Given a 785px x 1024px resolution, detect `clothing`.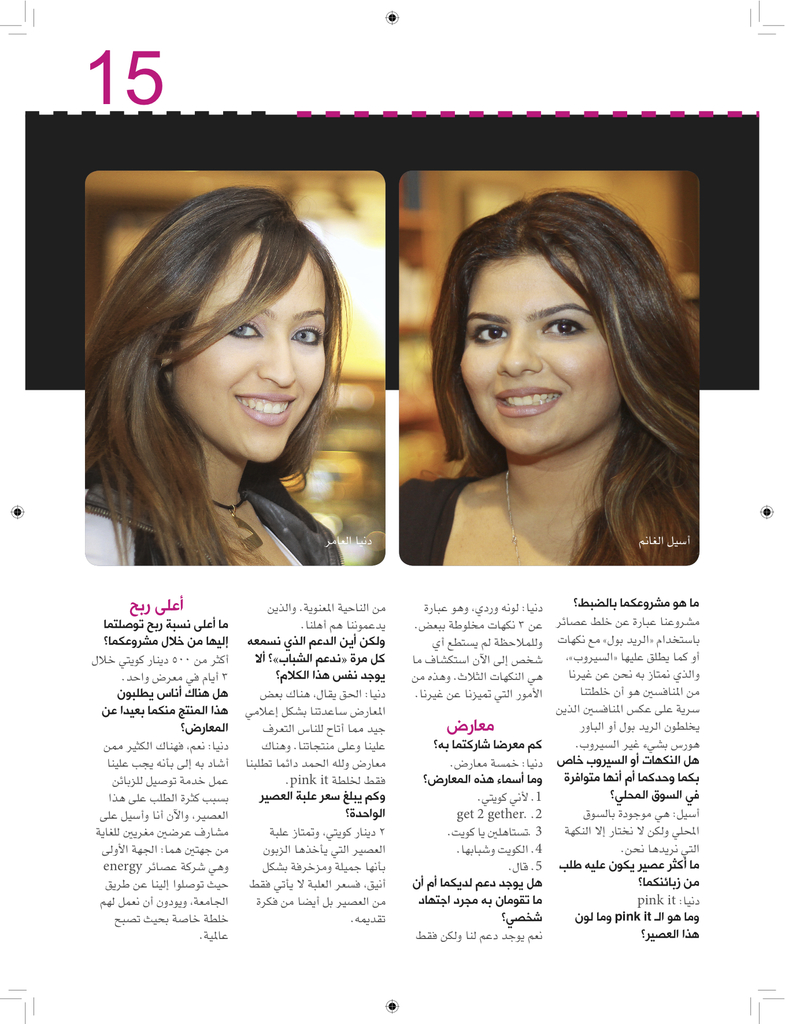
detection(400, 477, 478, 566).
